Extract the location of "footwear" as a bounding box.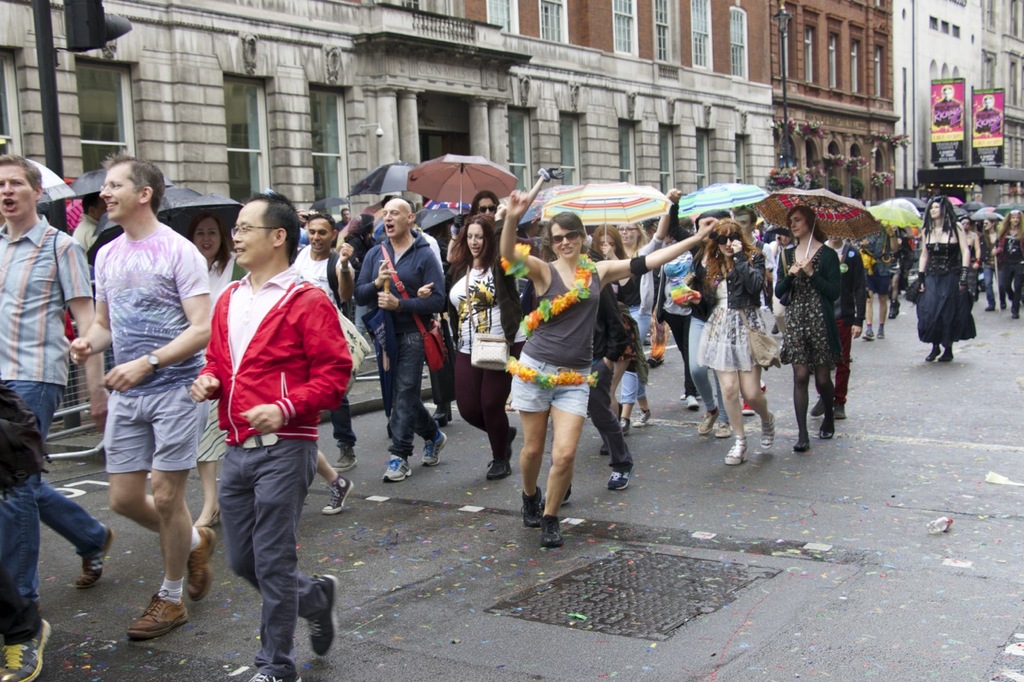
{"left": 431, "top": 405, "right": 451, "bottom": 425}.
